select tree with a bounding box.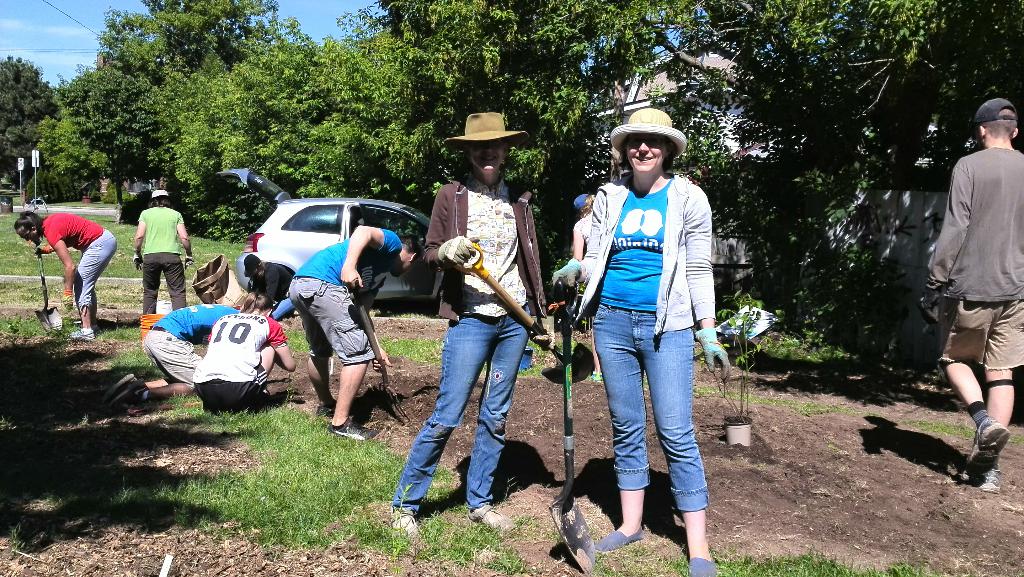
bbox(125, 0, 296, 65).
